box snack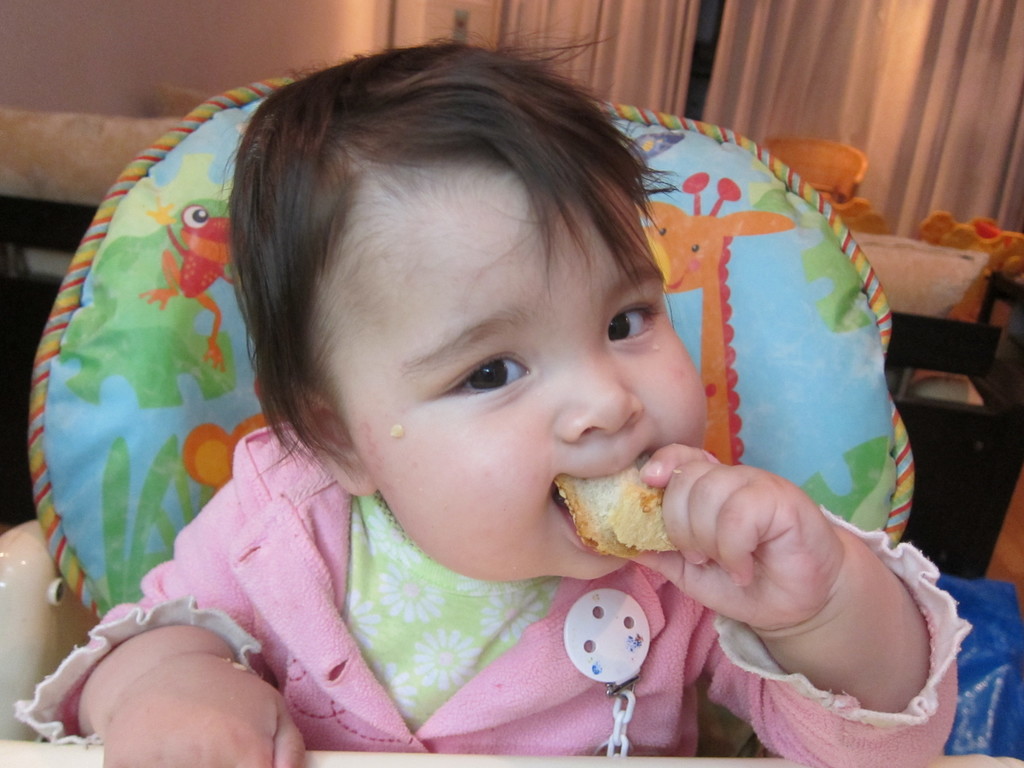
<box>555,458,680,556</box>
